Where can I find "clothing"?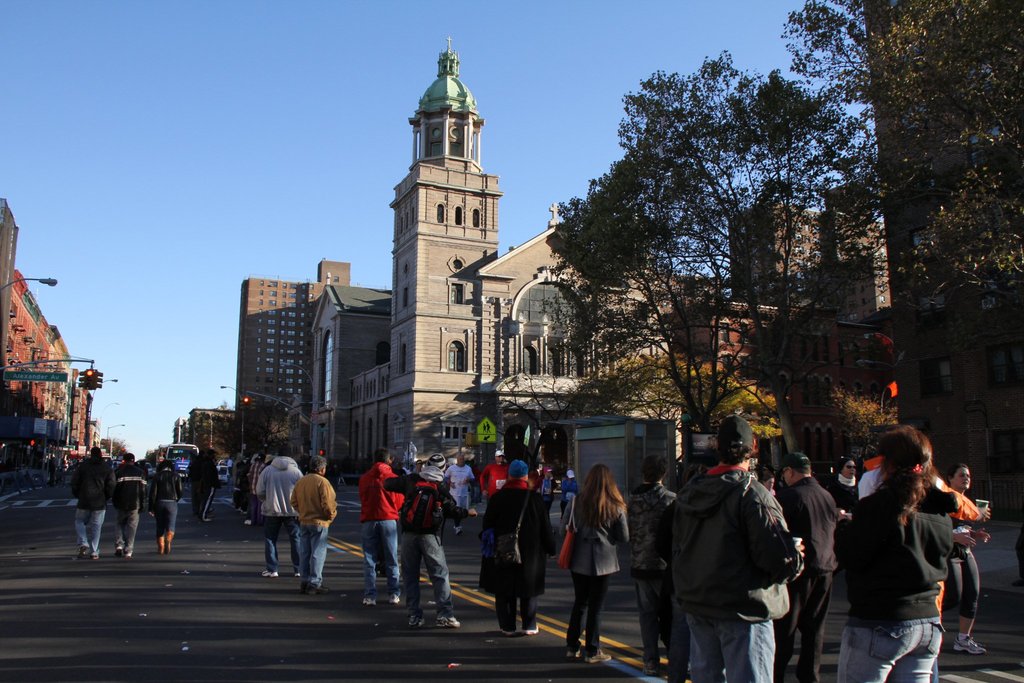
You can find it at 149 466 182 539.
